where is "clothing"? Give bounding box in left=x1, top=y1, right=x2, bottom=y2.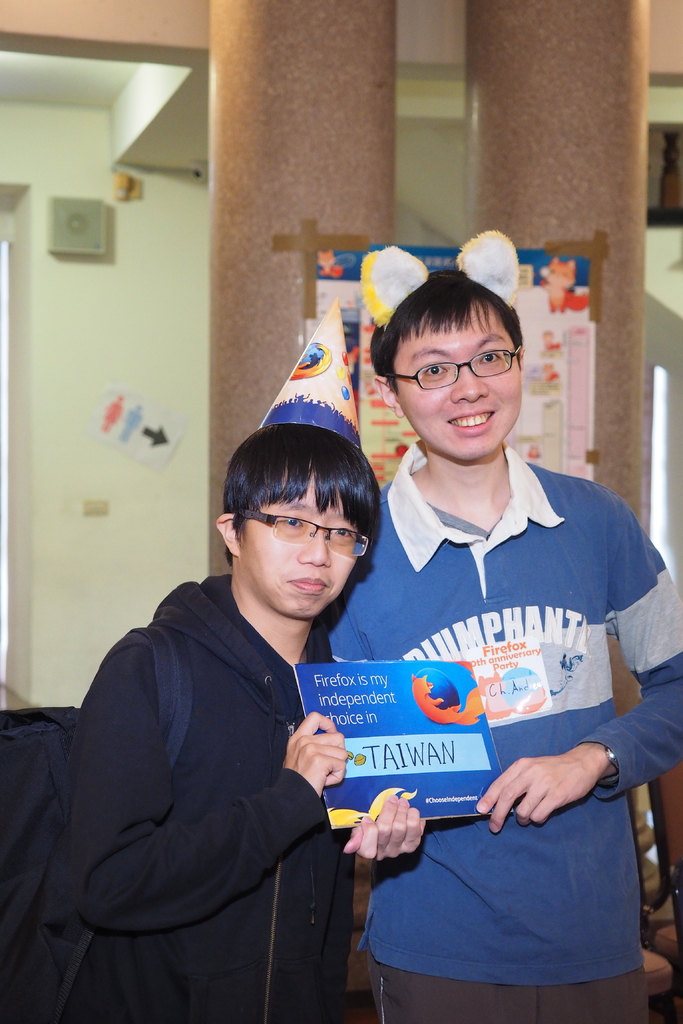
left=325, top=435, right=682, bottom=1023.
